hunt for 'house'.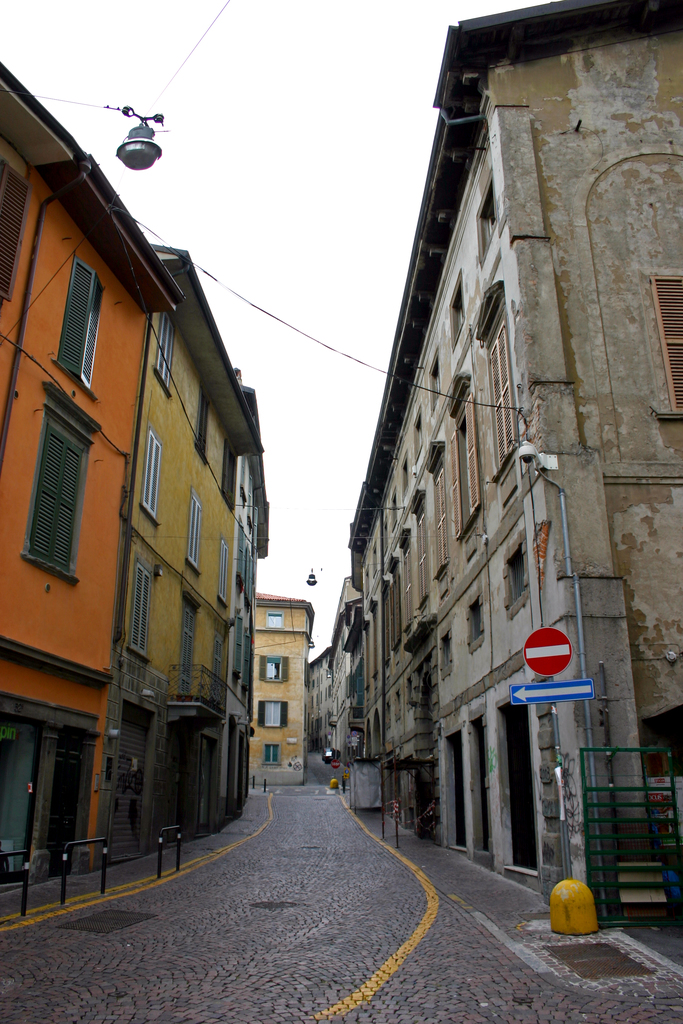
Hunted down at [95,243,265,872].
